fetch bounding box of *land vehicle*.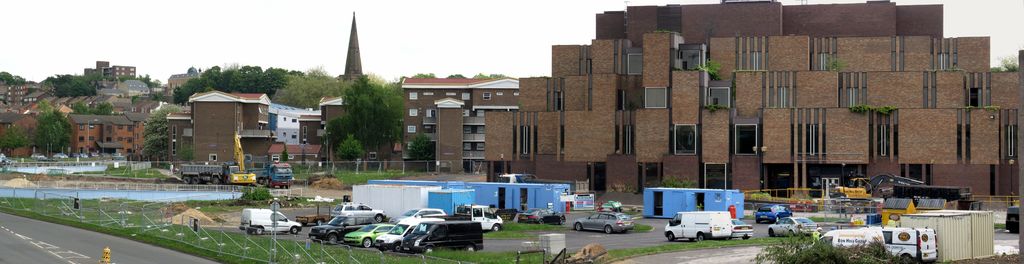
Bbox: pyautogui.locateOnScreen(31, 151, 45, 158).
